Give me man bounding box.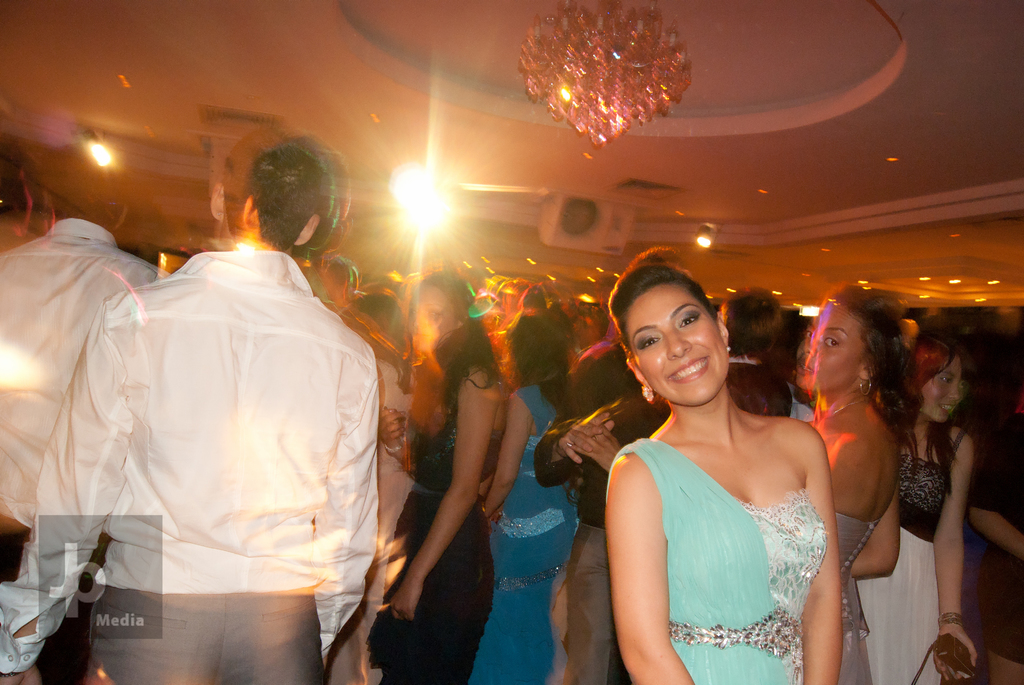
x1=0 y1=138 x2=161 y2=578.
